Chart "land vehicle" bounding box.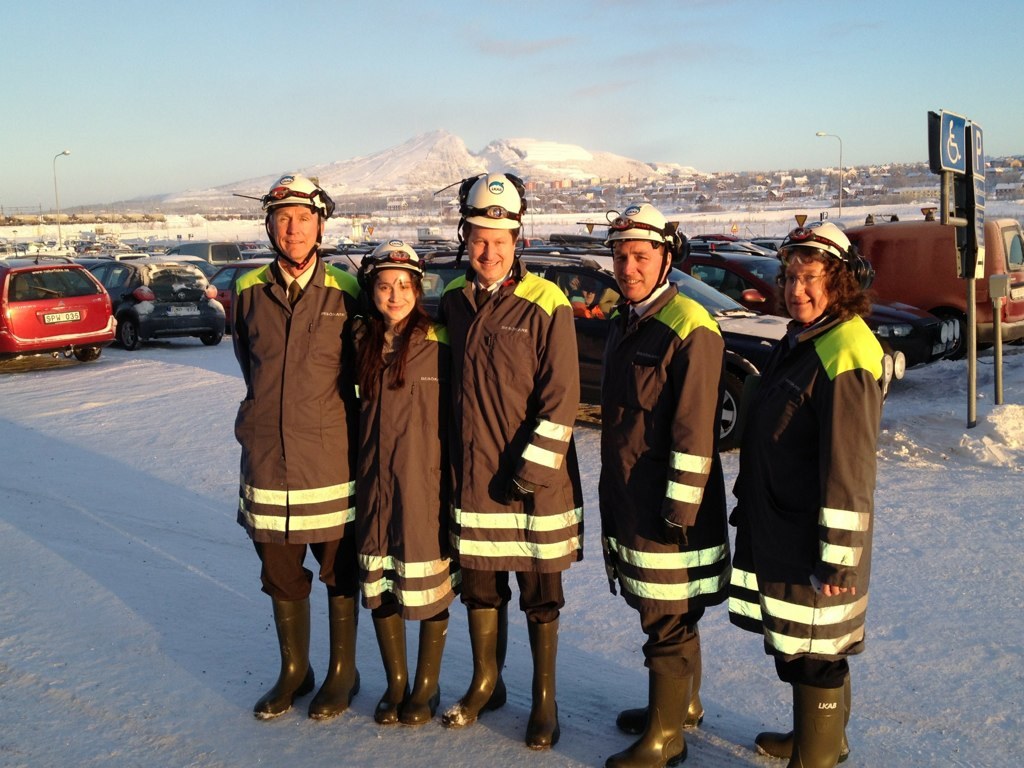
Charted: 86:259:229:345.
